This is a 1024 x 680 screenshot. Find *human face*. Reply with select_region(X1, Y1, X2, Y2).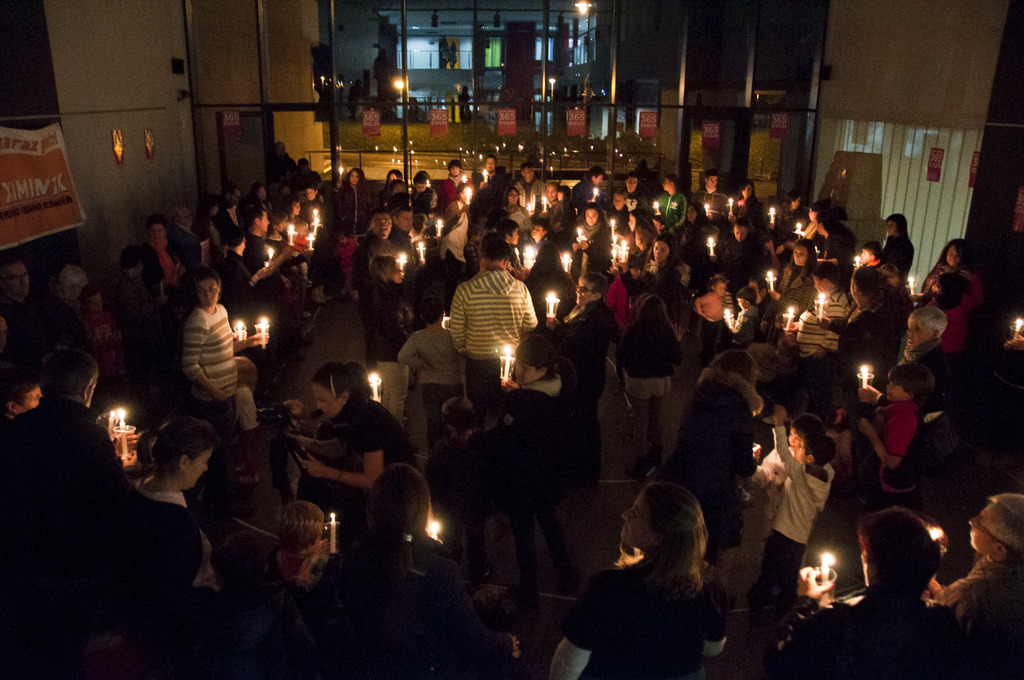
select_region(280, 184, 291, 197).
